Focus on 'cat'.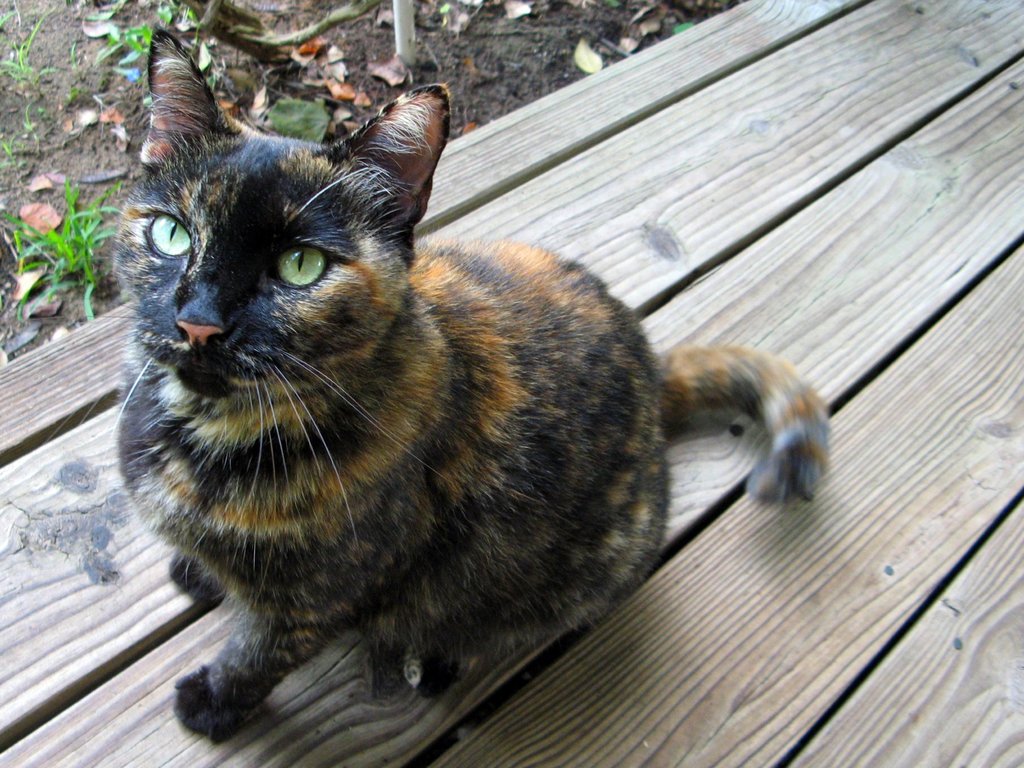
Focused at {"left": 104, "top": 23, "right": 832, "bottom": 742}.
